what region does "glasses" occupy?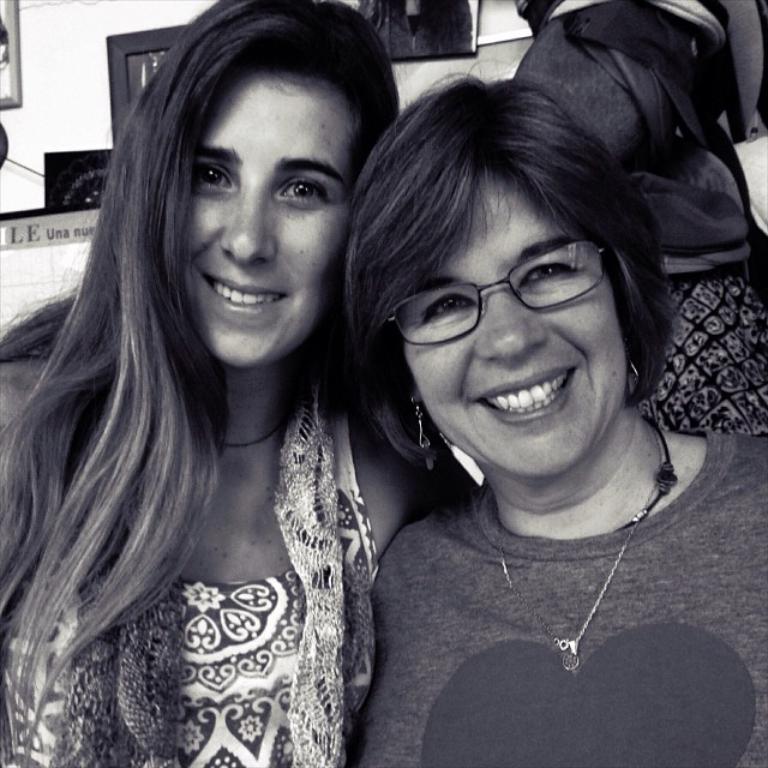
x1=382 y1=239 x2=600 y2=348.
